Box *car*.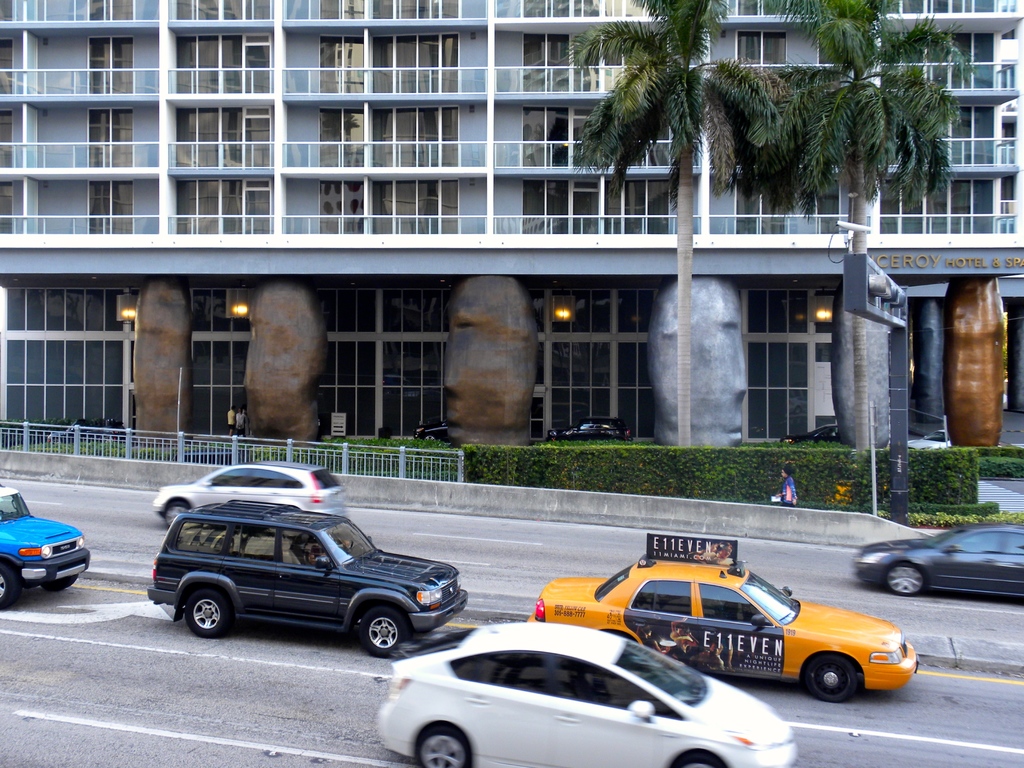
bbox=(847, 524, 1023, 598).
